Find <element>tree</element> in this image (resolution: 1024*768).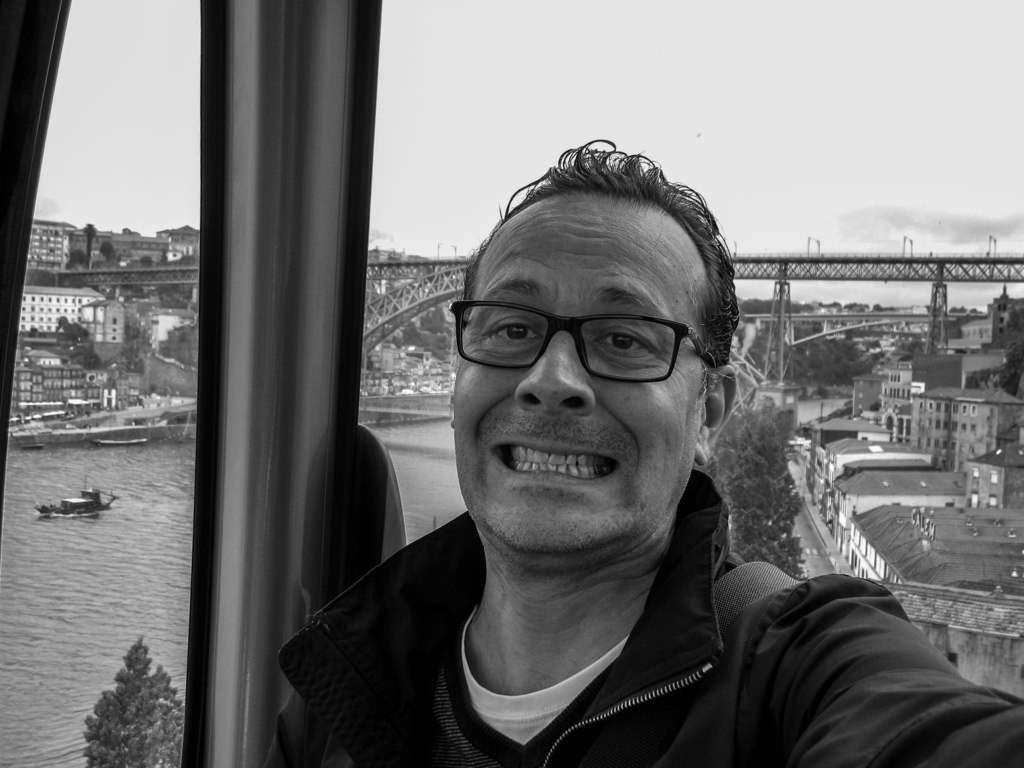
<box>55,308,89,359</box>.
